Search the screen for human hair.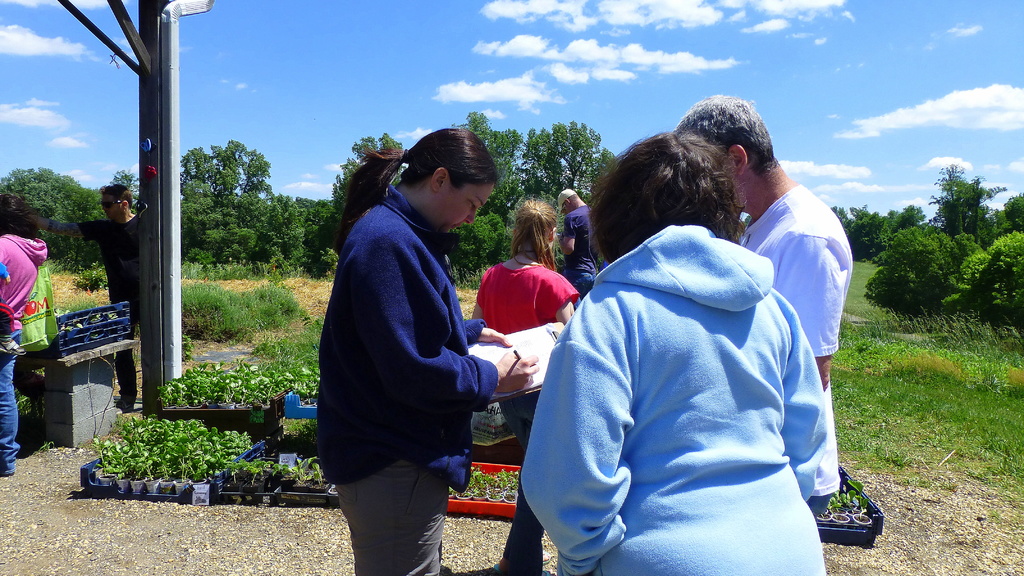
Found at Rect(507, 199, 558, 275).
